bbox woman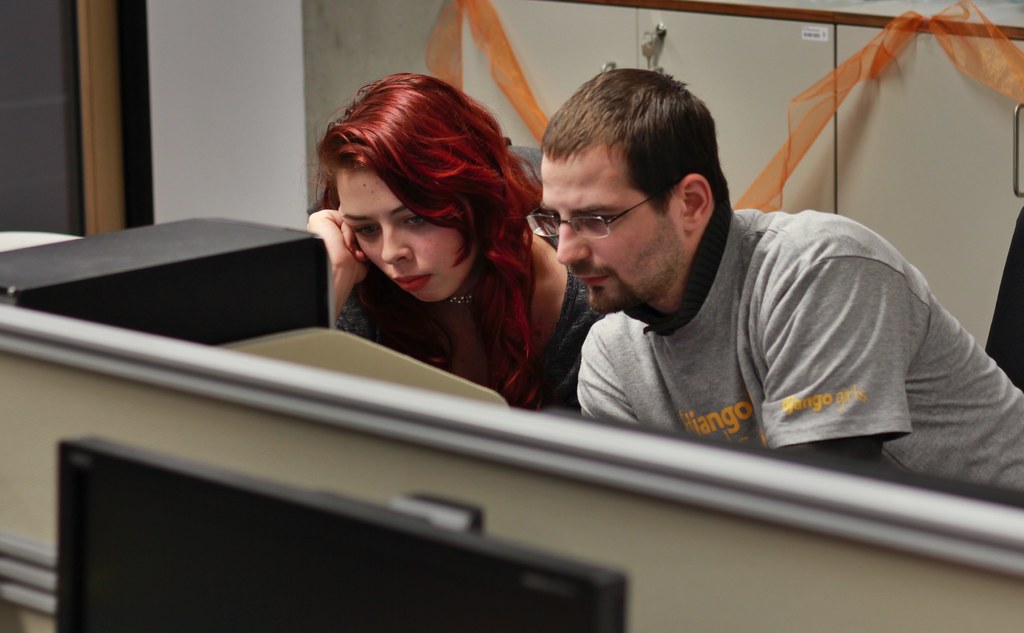
[x1=276, y1=86, x2=572, y2=389]
